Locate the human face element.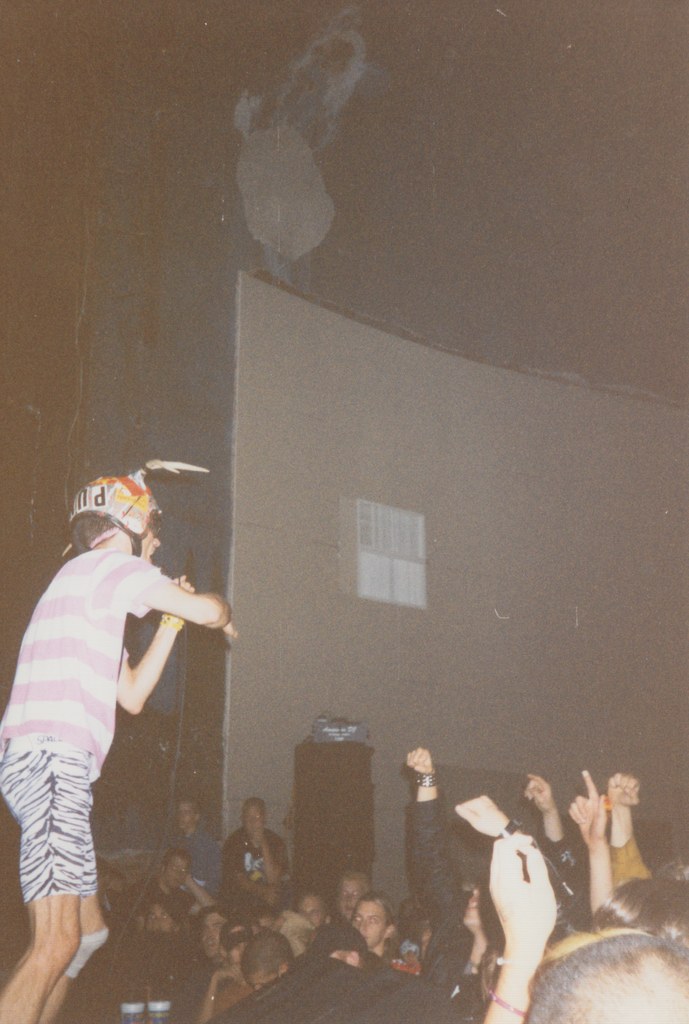
Element bbox: x1=149 y1=898 x2=178 y2=933.
